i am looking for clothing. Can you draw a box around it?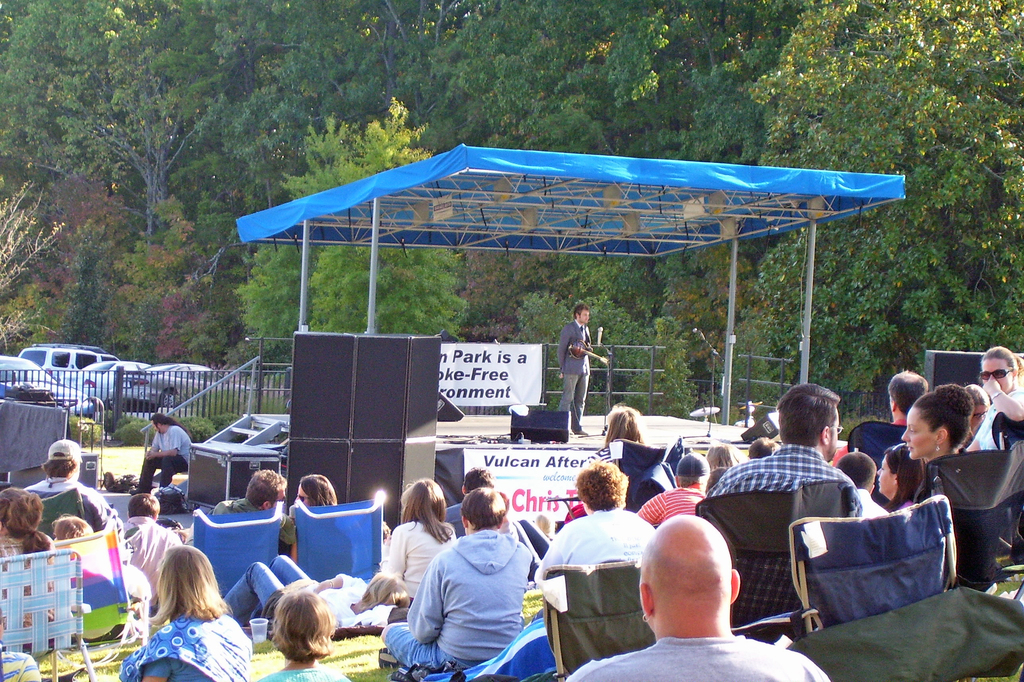
Sure, the bounding box is 215 498 292 547.
